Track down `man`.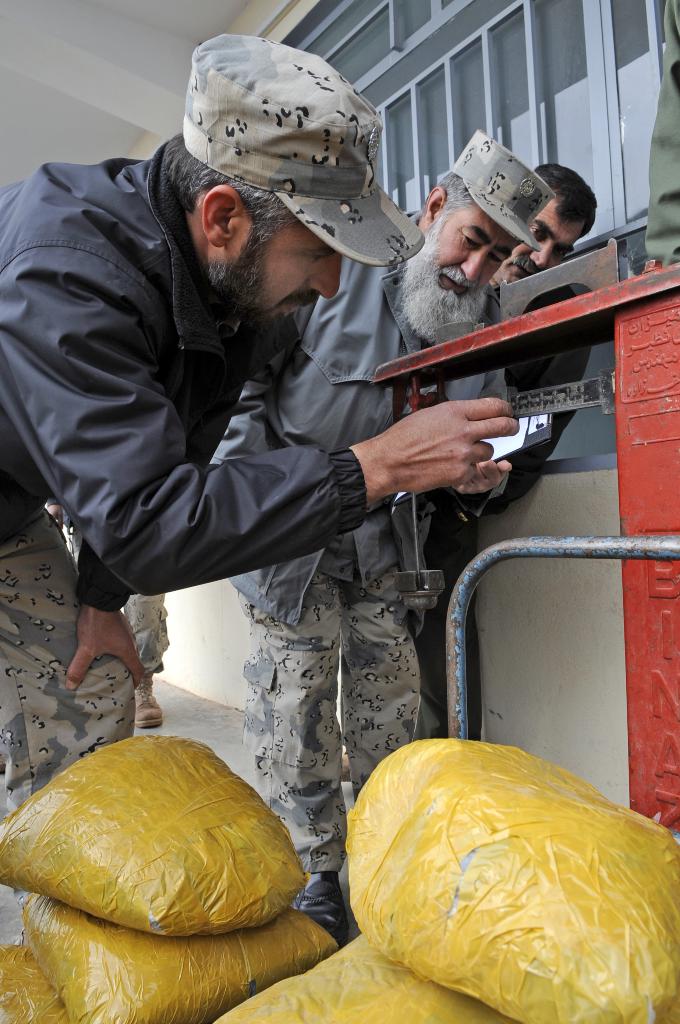
Tracked to <bbox>208, 127, 560, 936</bbox>.
